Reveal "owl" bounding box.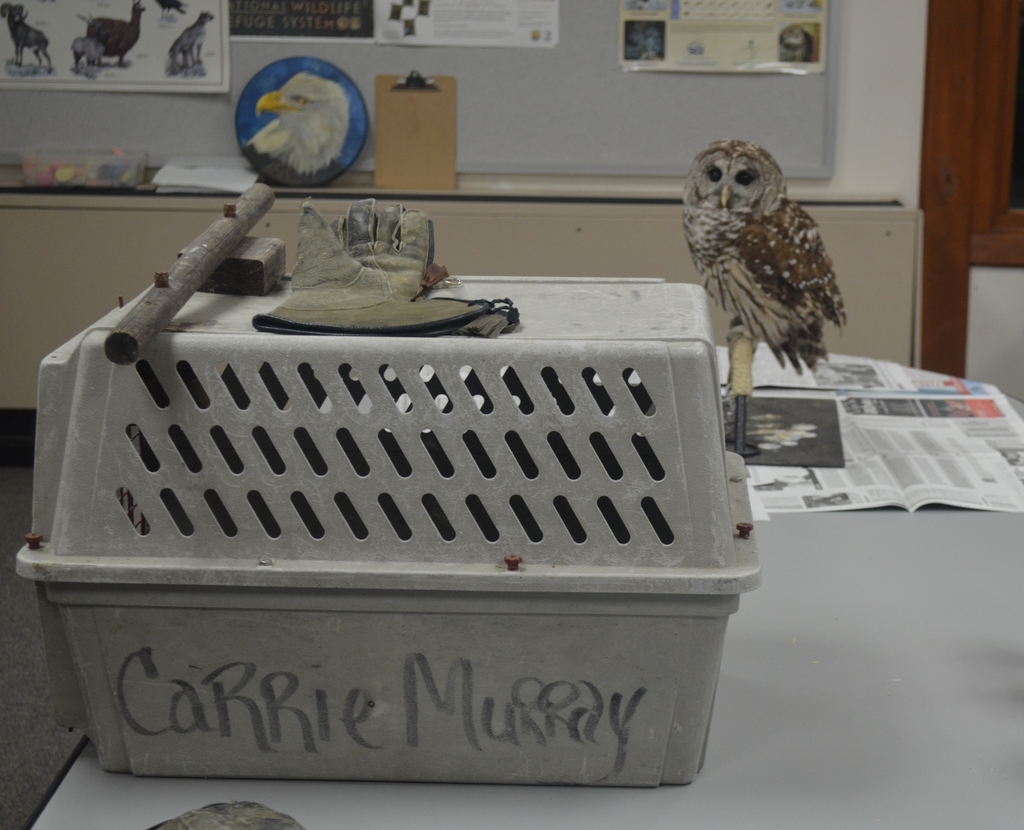
Revealed: box(678, 138, 851, 460).
